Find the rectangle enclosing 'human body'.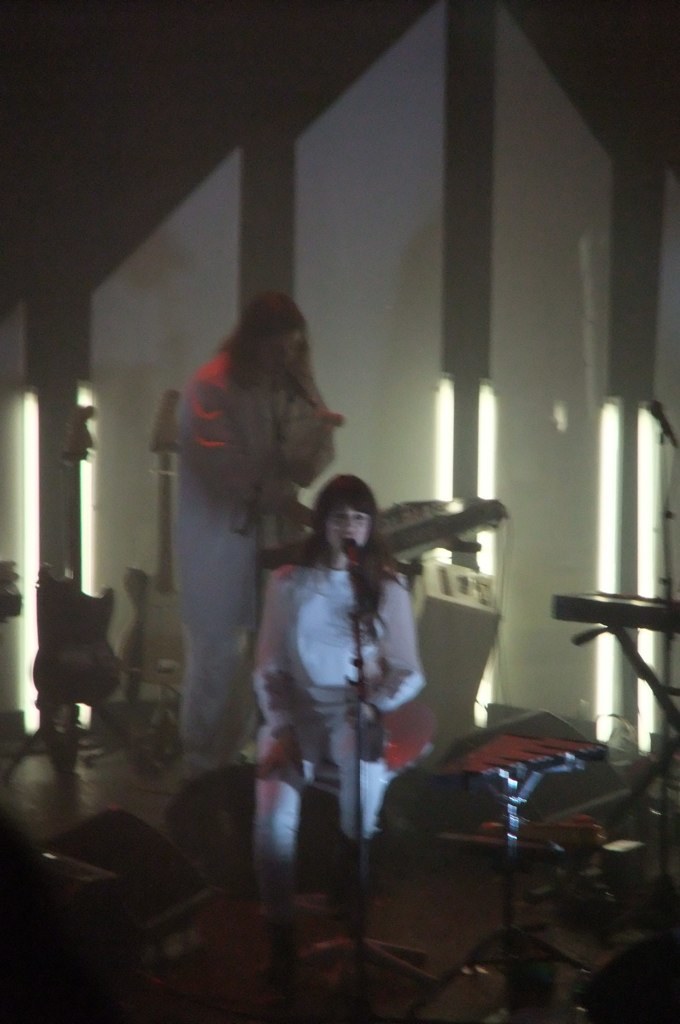
Rect(170, 347, 336, 767).
